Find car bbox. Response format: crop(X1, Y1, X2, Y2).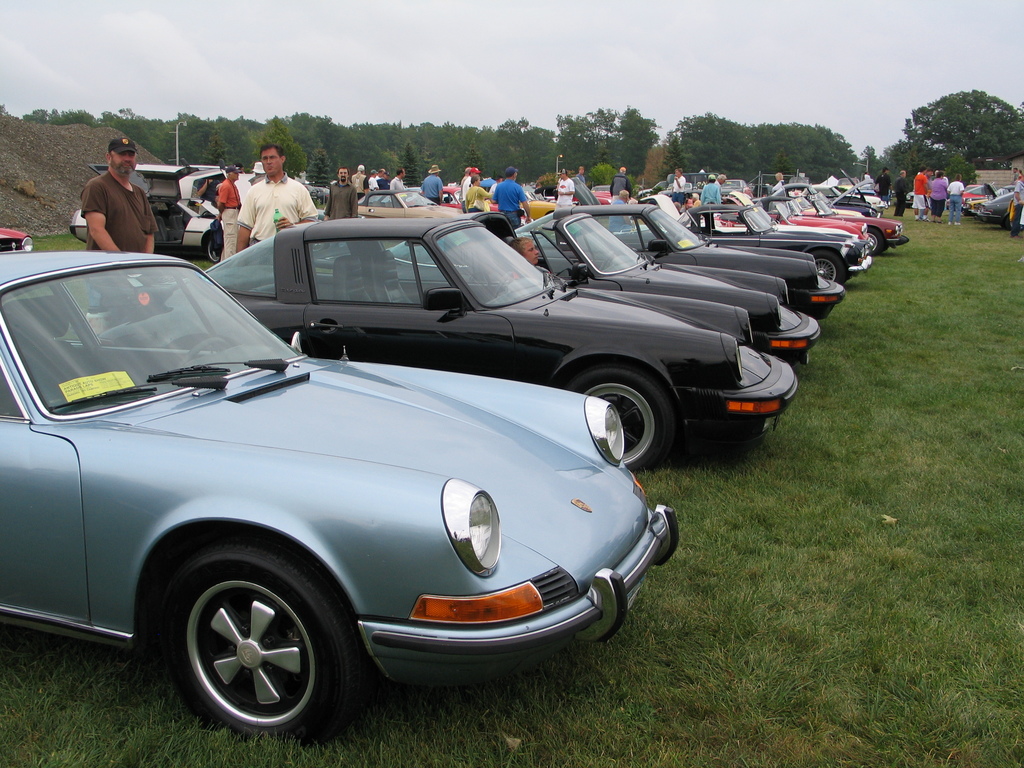
crop(87, 156, 218, 246).
